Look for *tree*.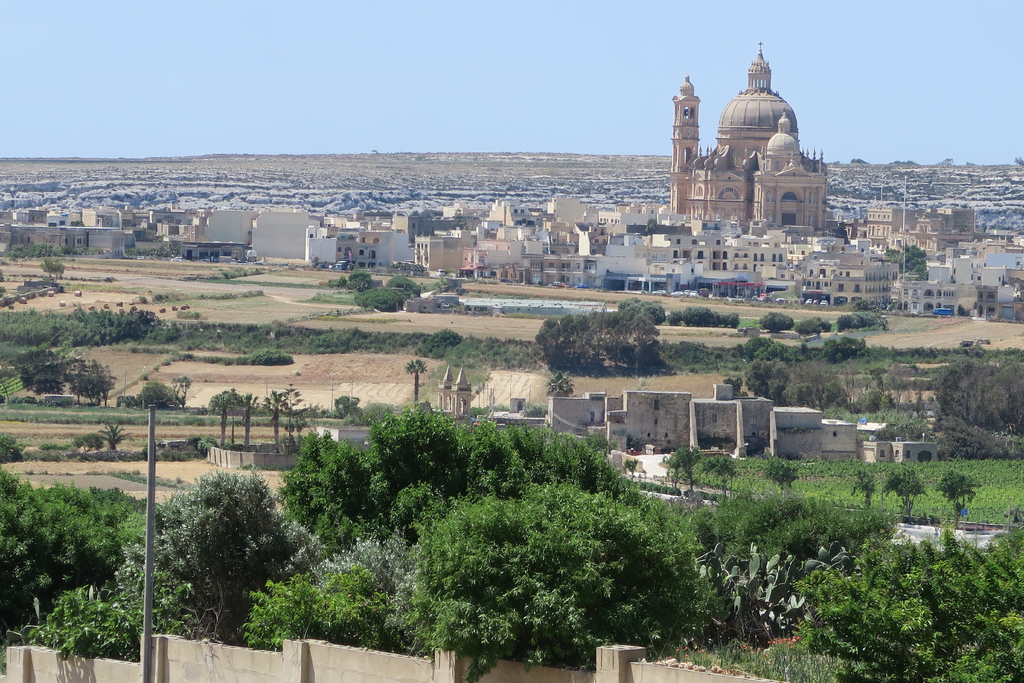
Found: left=527, top=302, right=665, bottom=378.
